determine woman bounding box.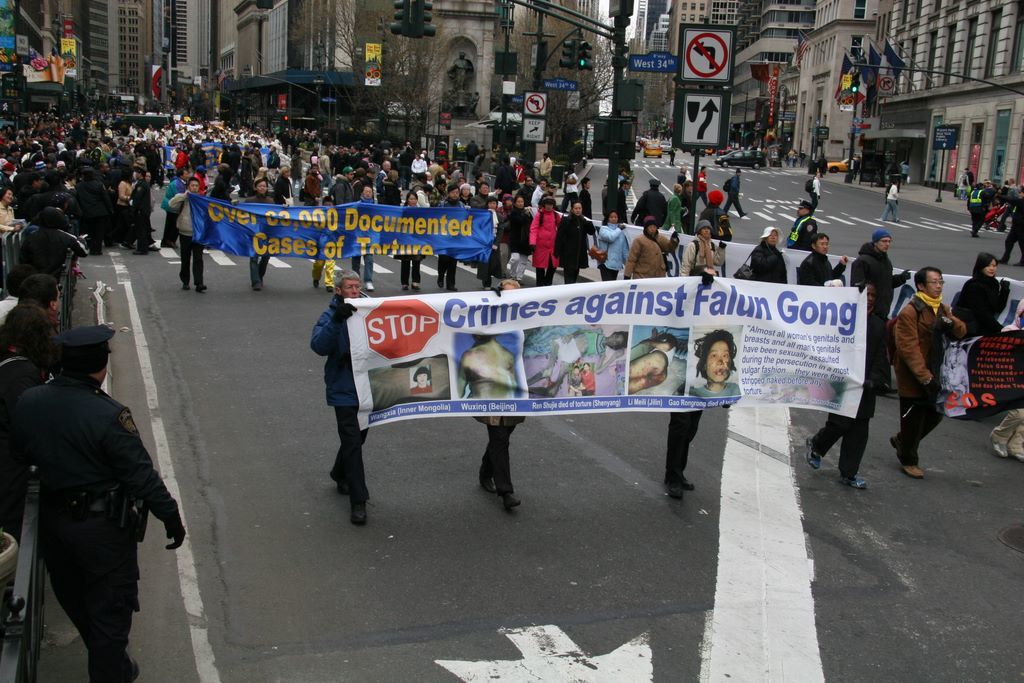
Determined: [811,169,823,215].
